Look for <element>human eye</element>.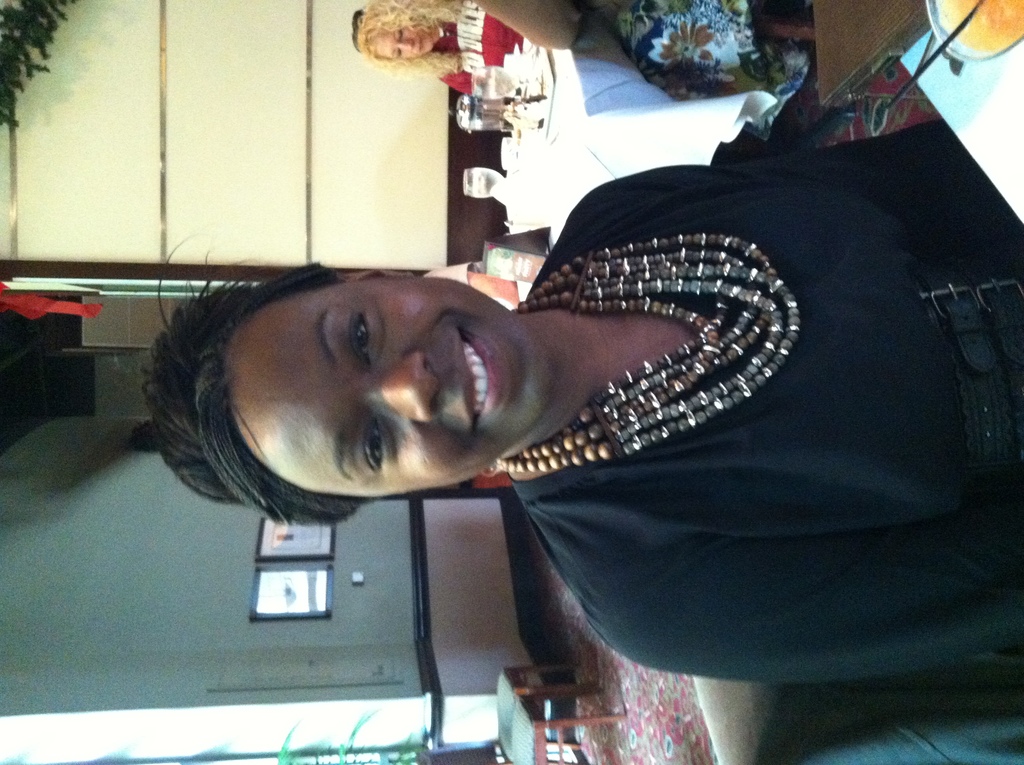
Found: <bbox>355, 414, 396, 480</bbox>.
